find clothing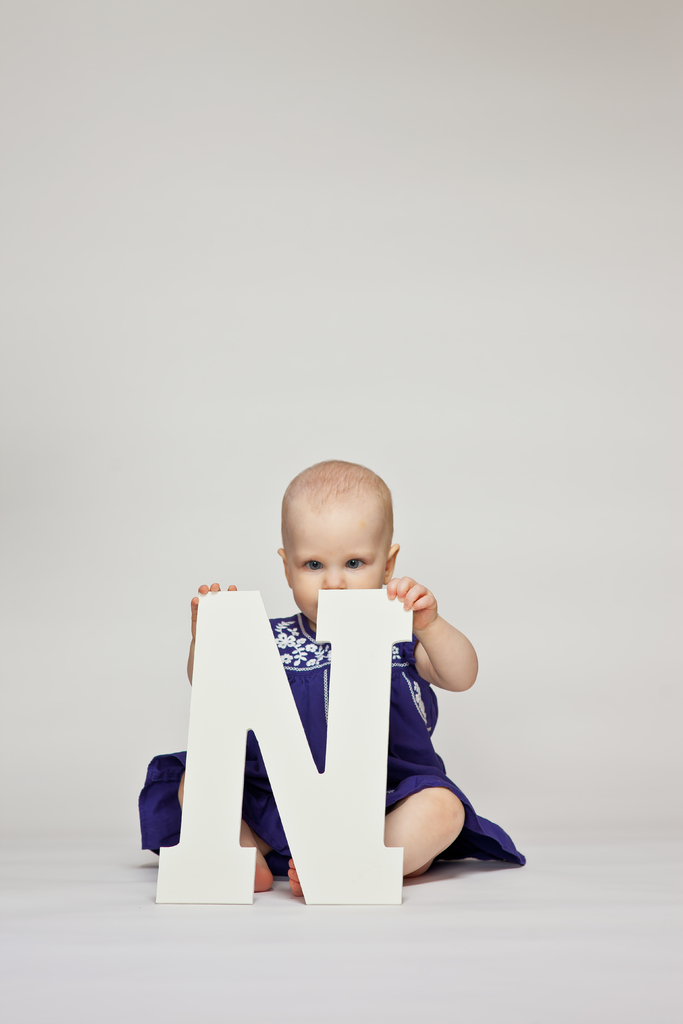
(x1=124, y1=627, x2=545, y2=904)
